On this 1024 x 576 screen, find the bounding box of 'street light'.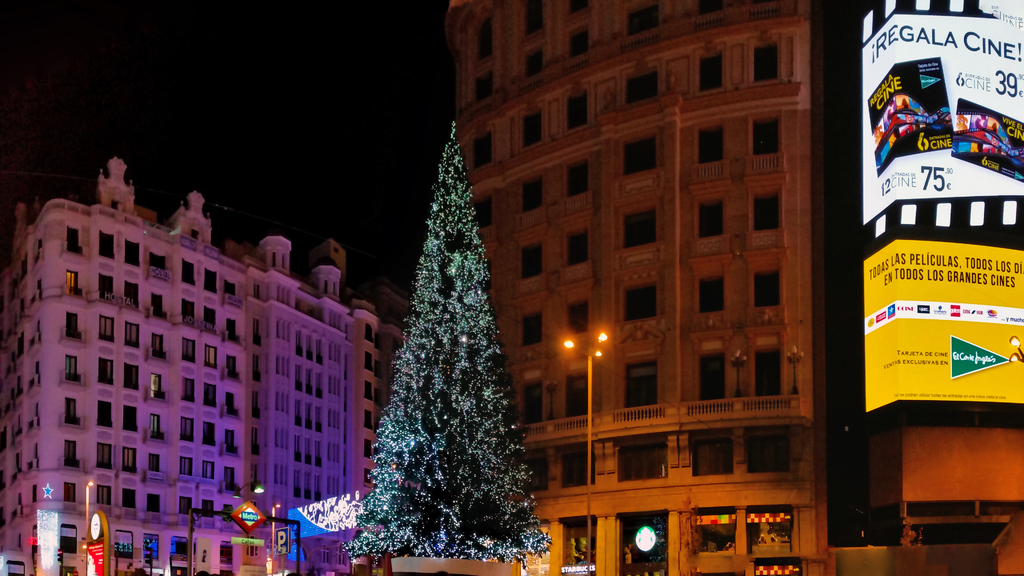
Bounding box: [left=84, top=480, right=96, bottom=575].
